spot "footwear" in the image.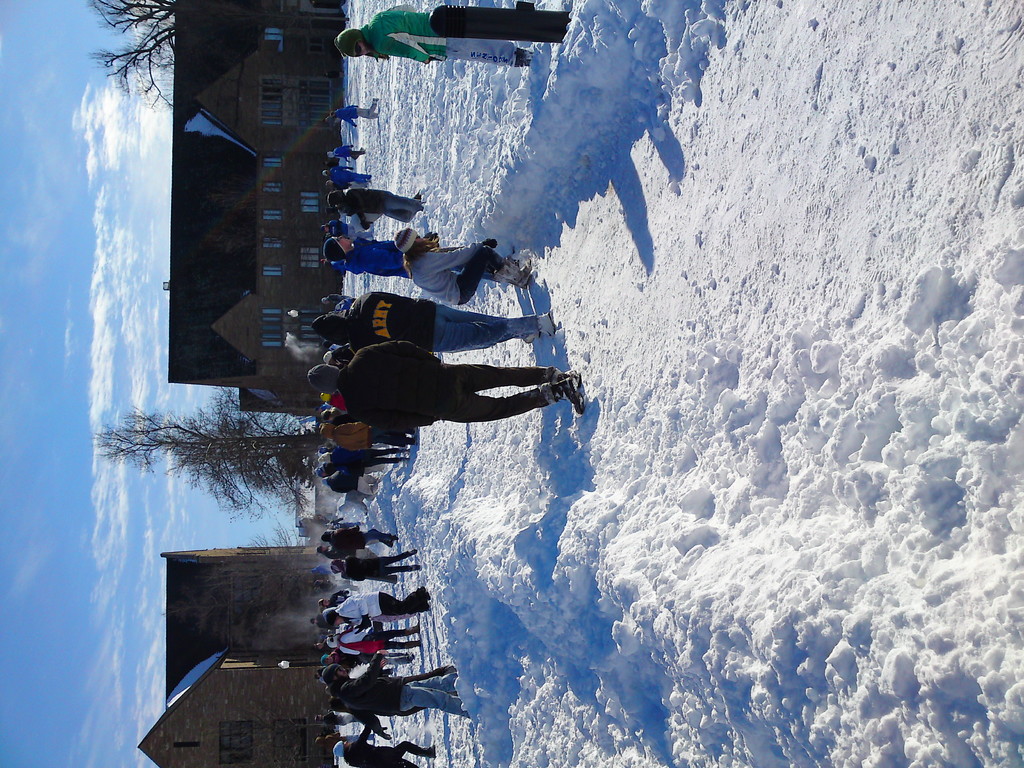
"footwear" found at crop(404, 639, 420, 650).
